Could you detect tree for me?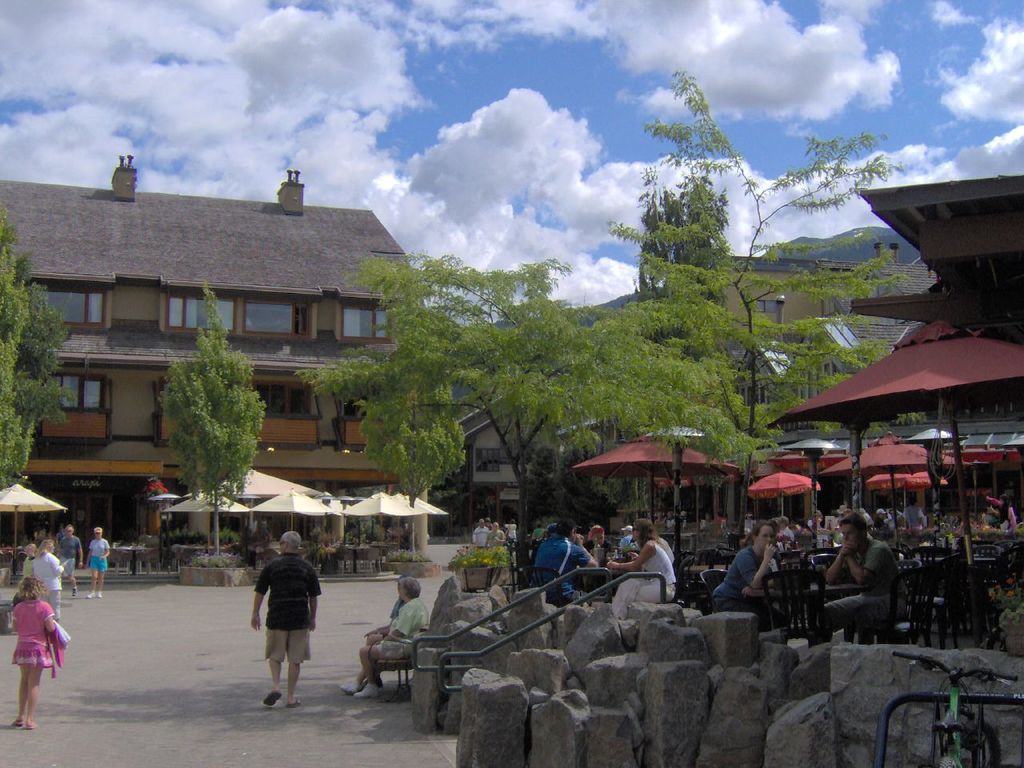
Detection result: 154 275 271 559.
